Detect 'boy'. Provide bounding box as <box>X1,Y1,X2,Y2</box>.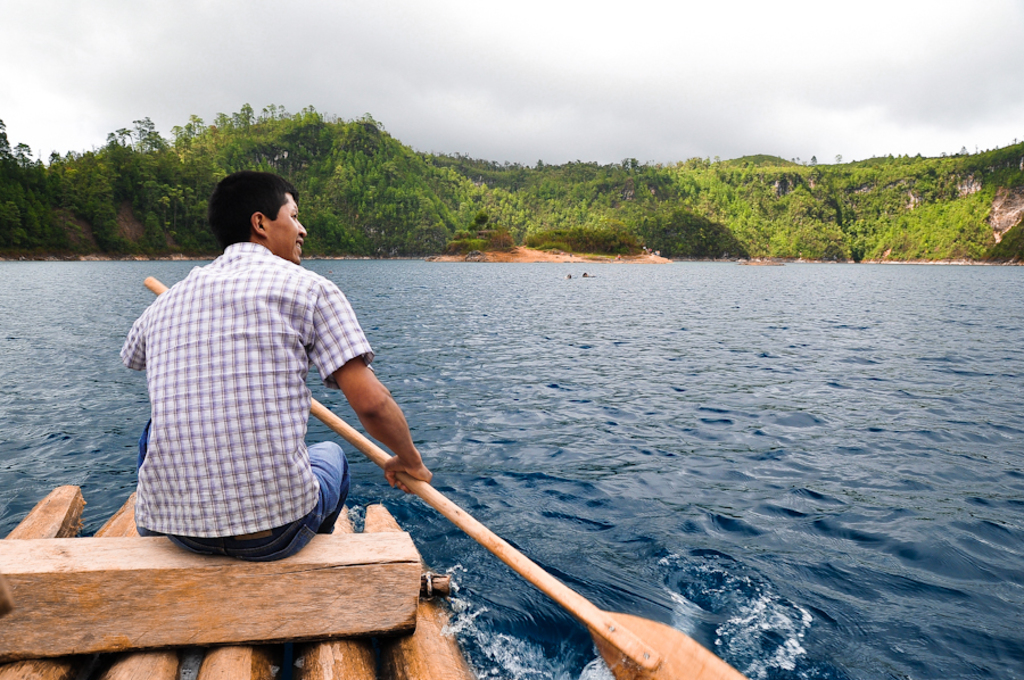
<box>118,167,428,563</box>.
